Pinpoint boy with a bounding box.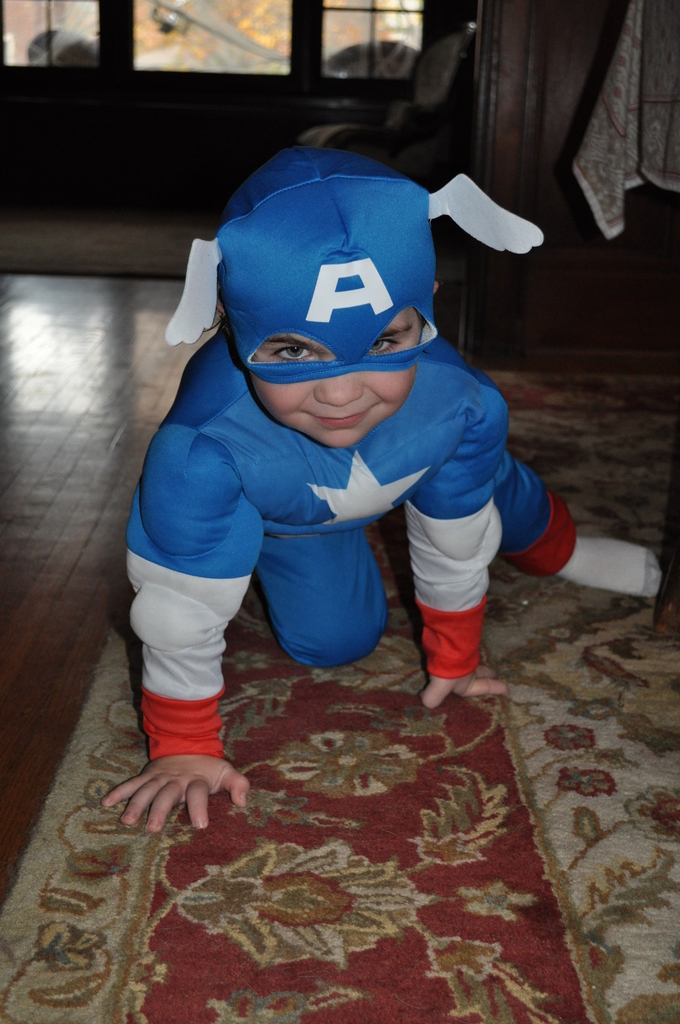
(102,150,658,833).
